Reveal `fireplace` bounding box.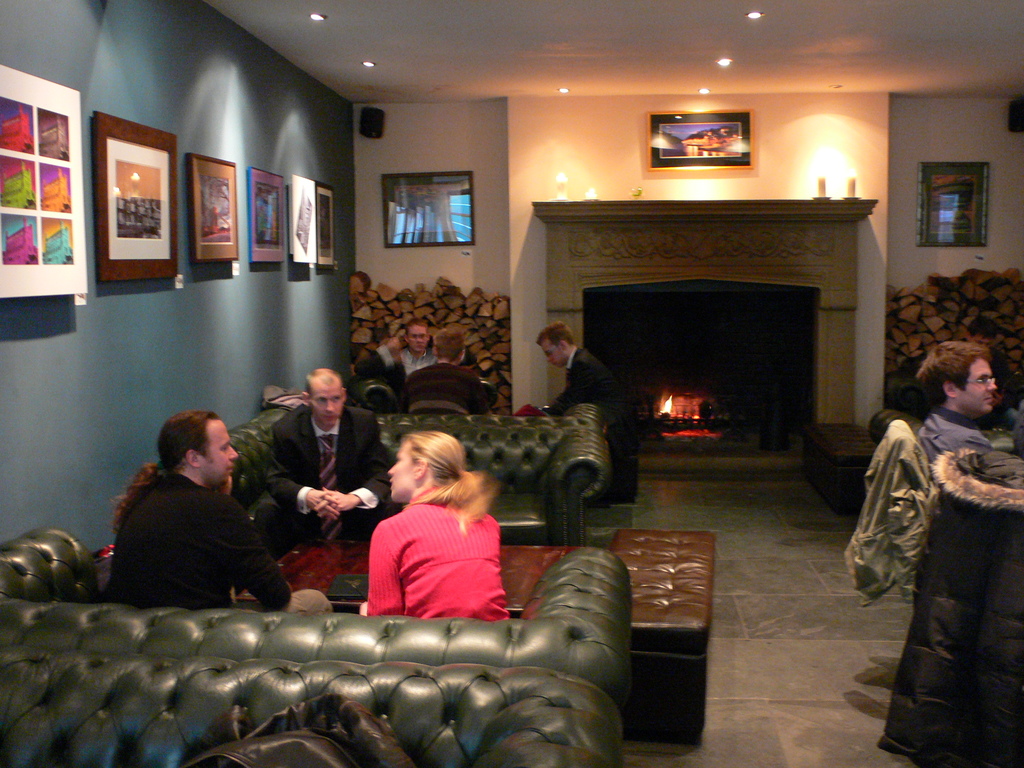
Revealed: x1=531, y1=200, x2=882, y2=478.
